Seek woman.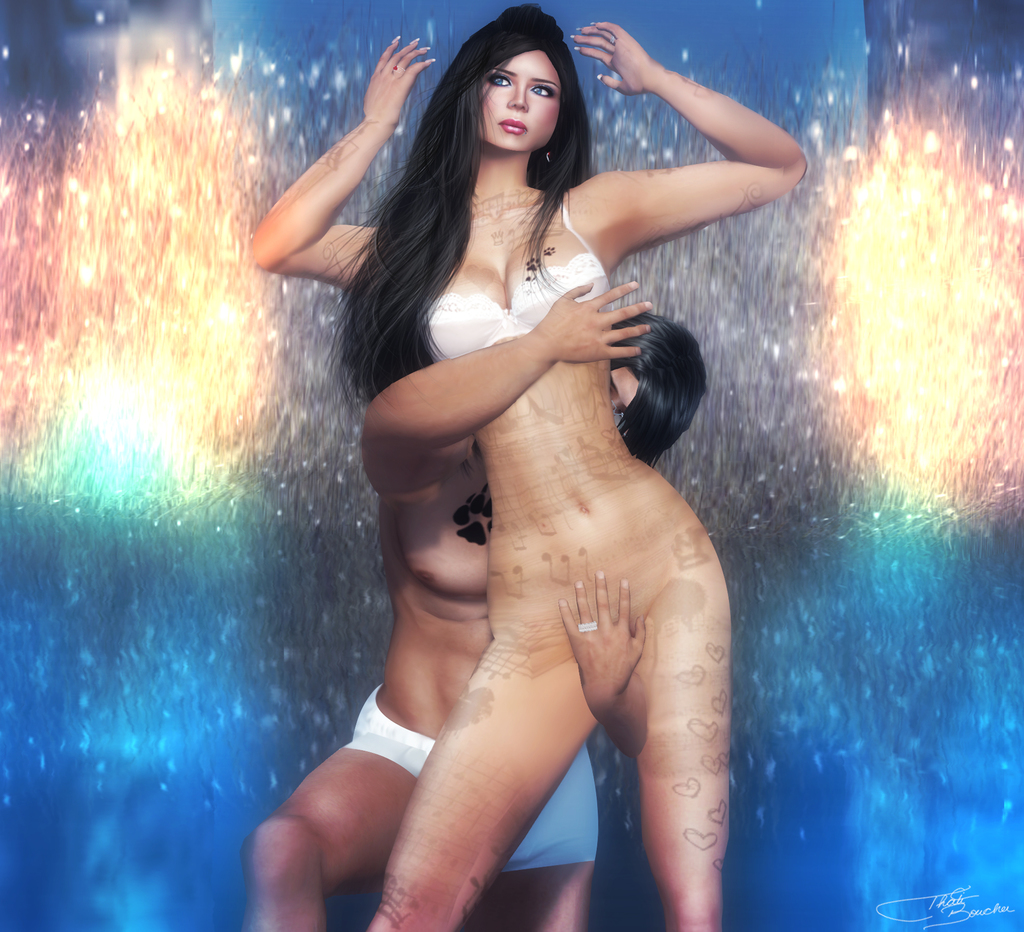
217, 0, 753, 924.
